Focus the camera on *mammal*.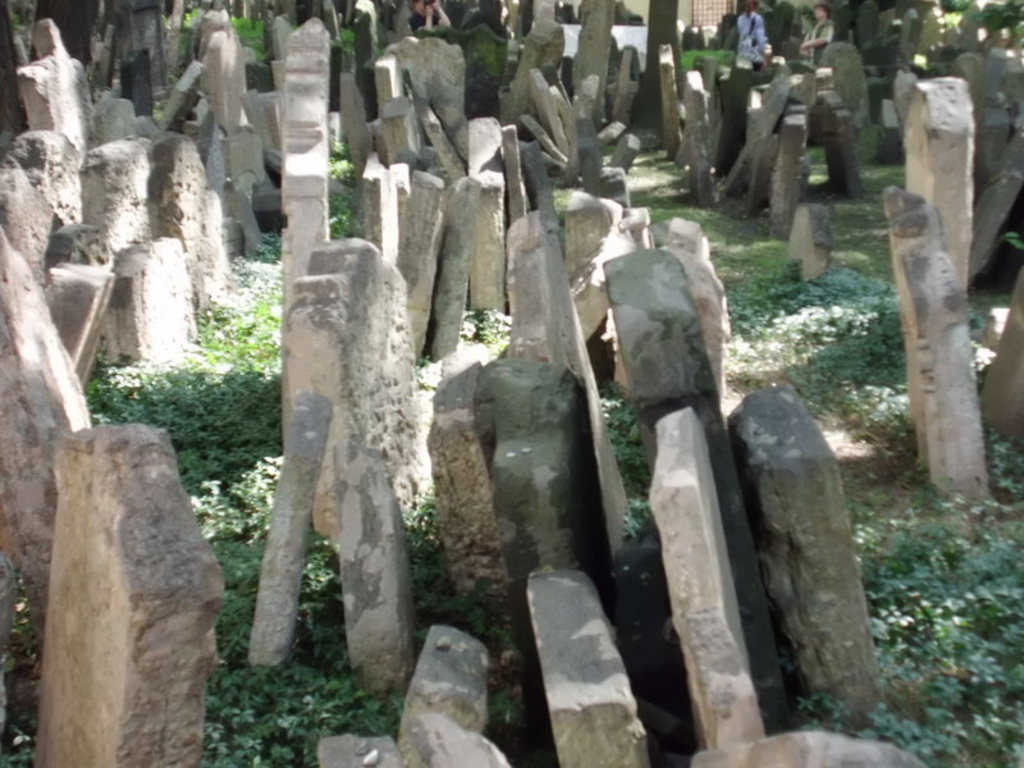
Focus region: select_region(410, 0, 452, 33).
